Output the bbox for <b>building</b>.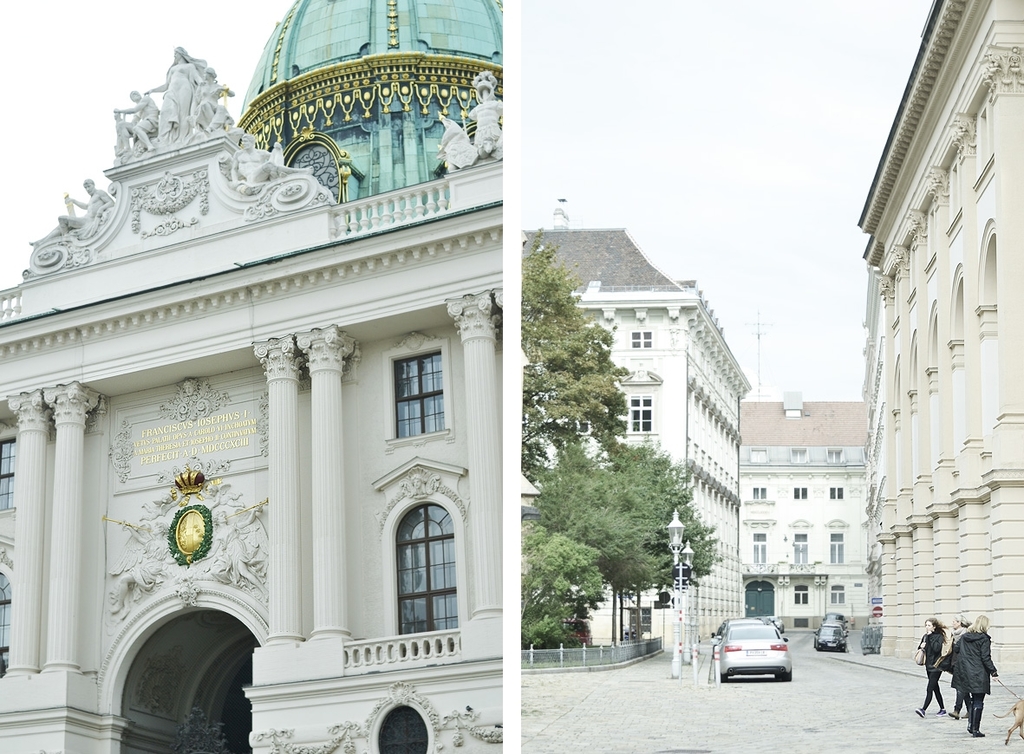
l=738, t=387, r=866, b=627.
